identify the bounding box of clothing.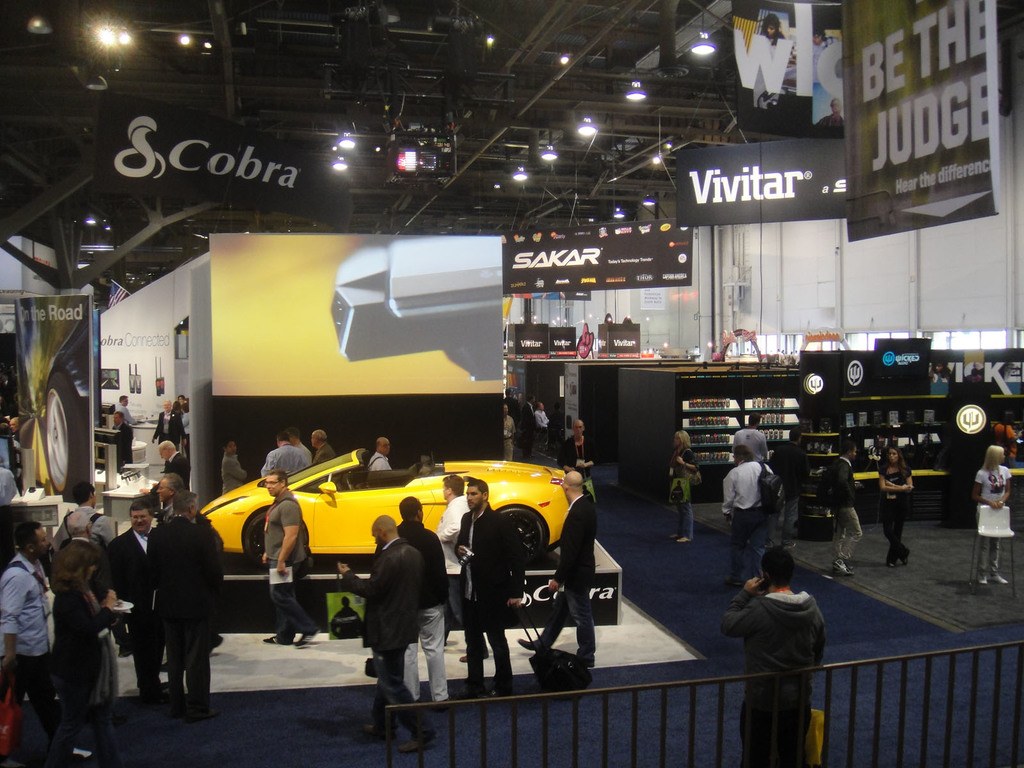
[93,527,166,680].
